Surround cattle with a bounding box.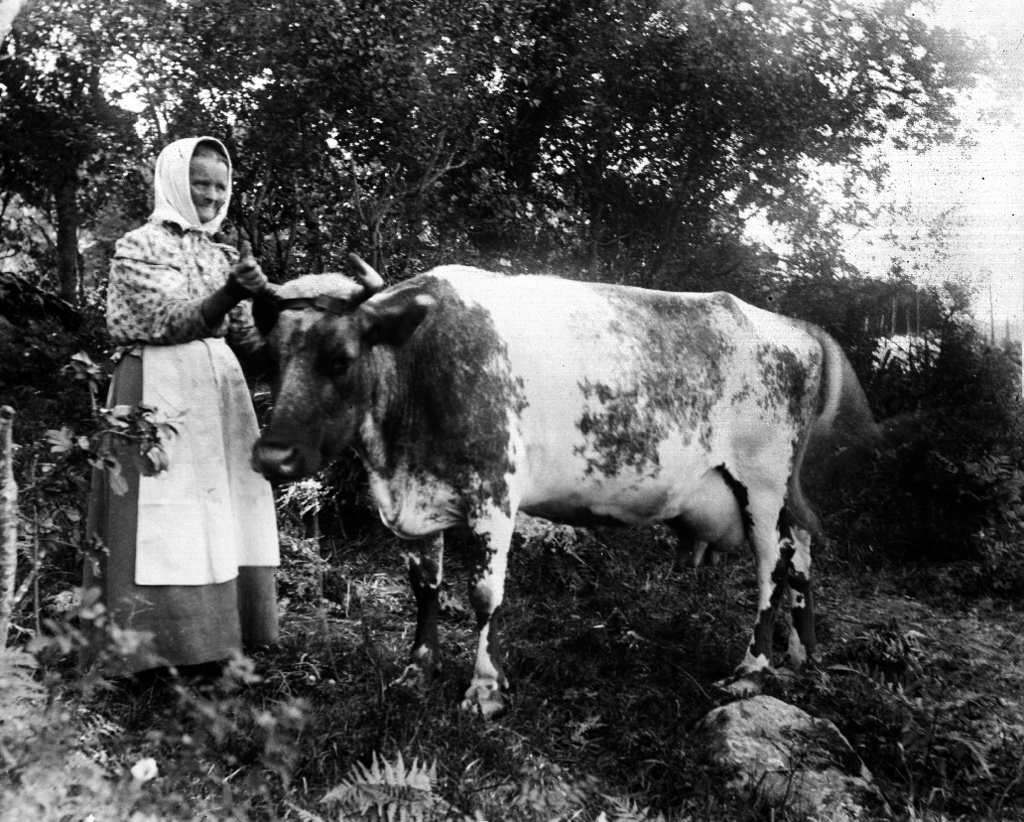
Rect(247, 263, 868, 727).
